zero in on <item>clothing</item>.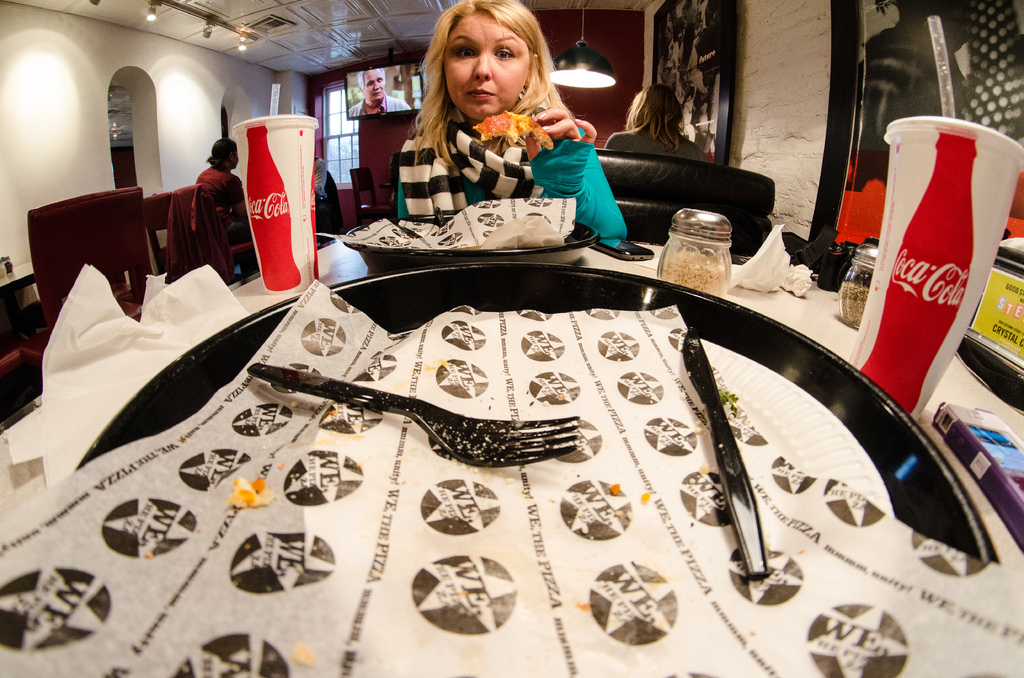
Zeroed in: box=[145, 124, 243, 296].
